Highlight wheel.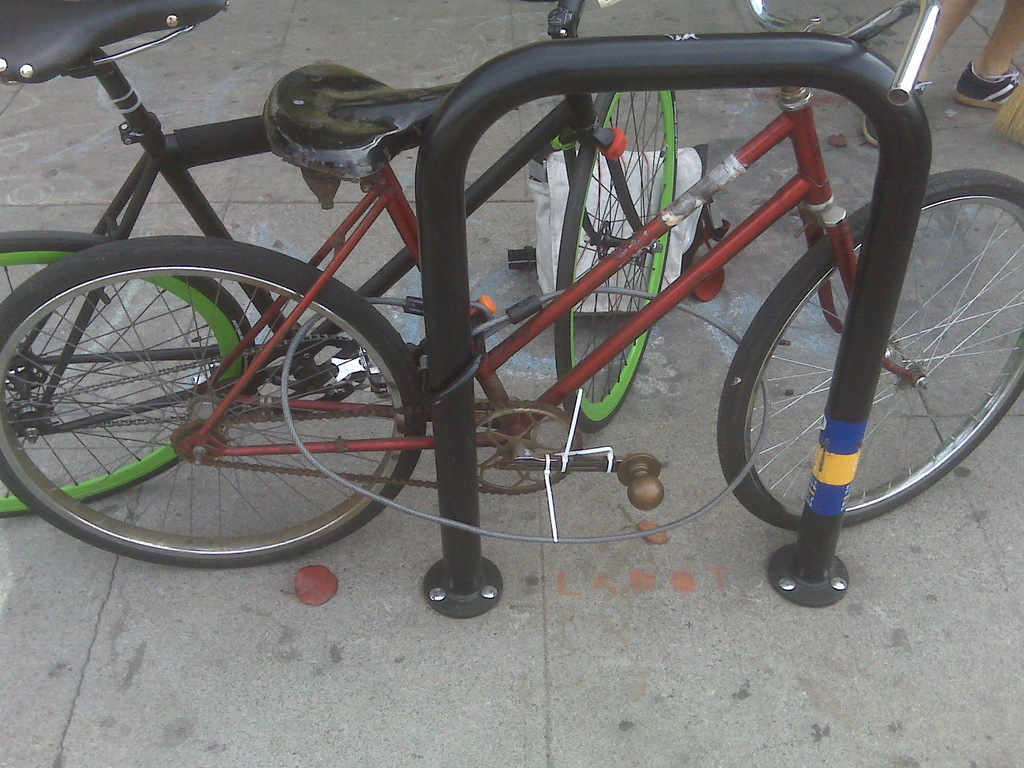
Highlighted region: [x1=0, y1=232, x2=254, y2=523].
